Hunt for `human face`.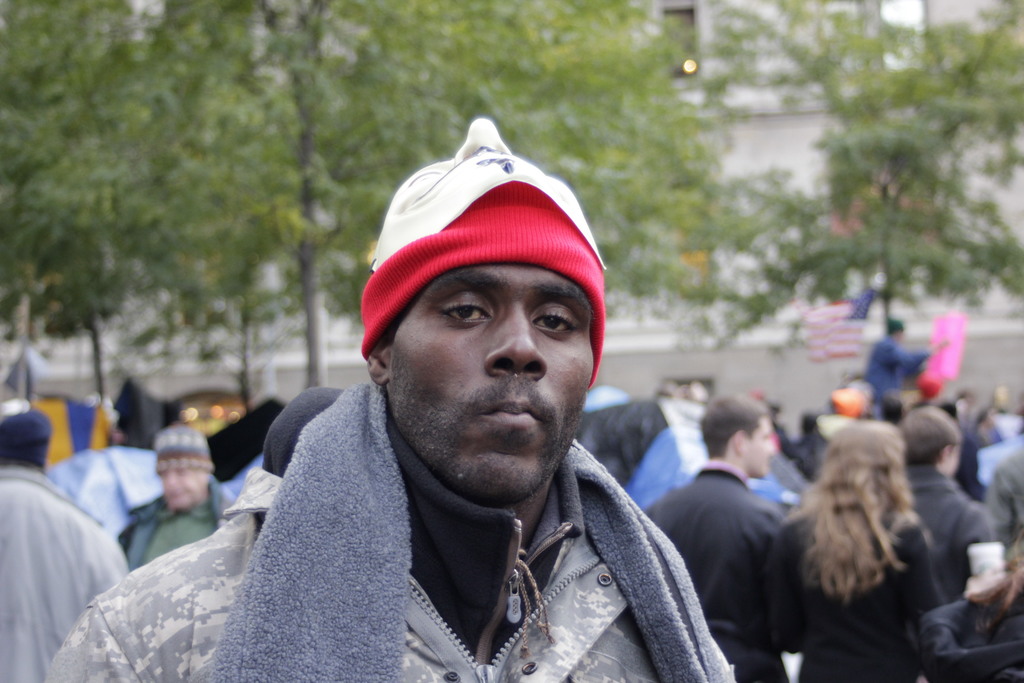
Hunted down at bbox=(748, 413, 776, 478).
